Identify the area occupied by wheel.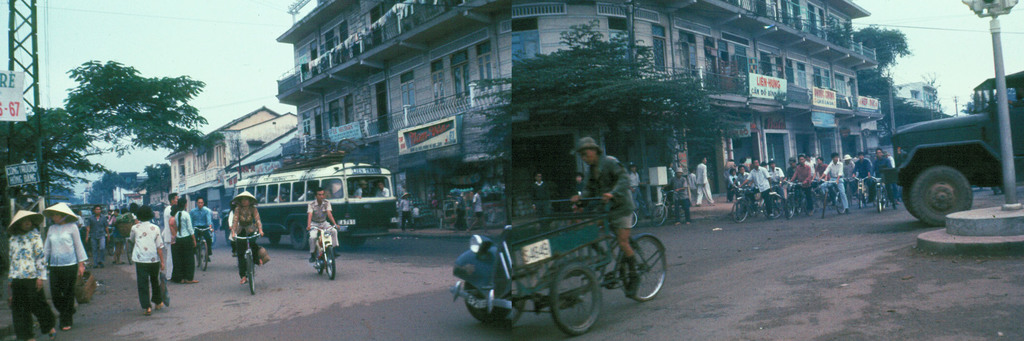
Area: 836/195/842/214.
